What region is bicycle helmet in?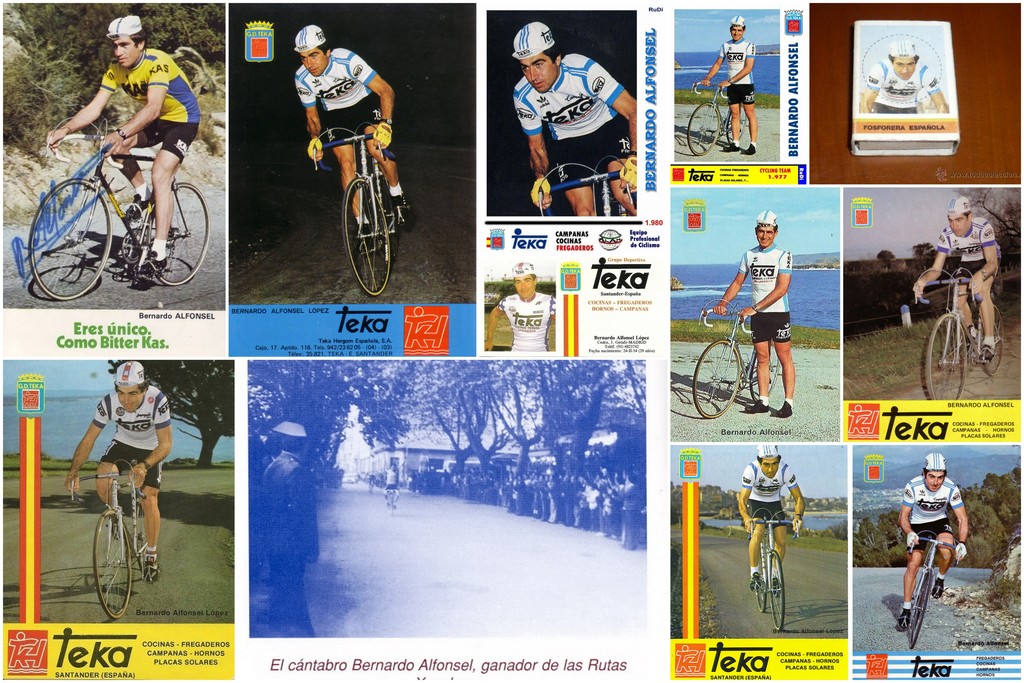
[114, 360, 145, 394].
